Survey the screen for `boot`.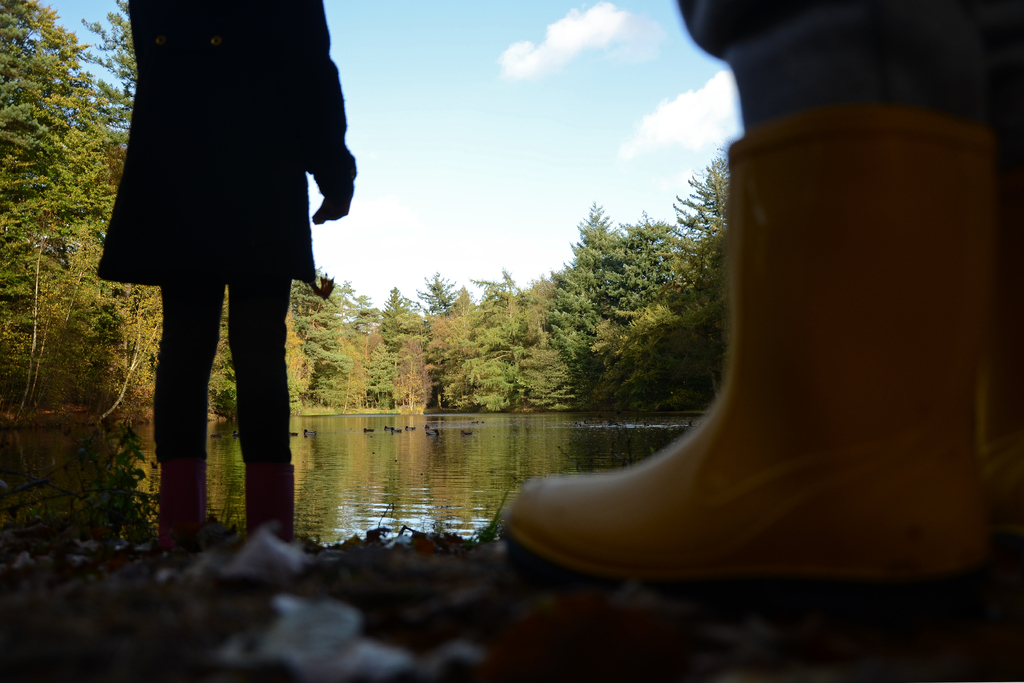
Survey found: 486:102:968:598.
